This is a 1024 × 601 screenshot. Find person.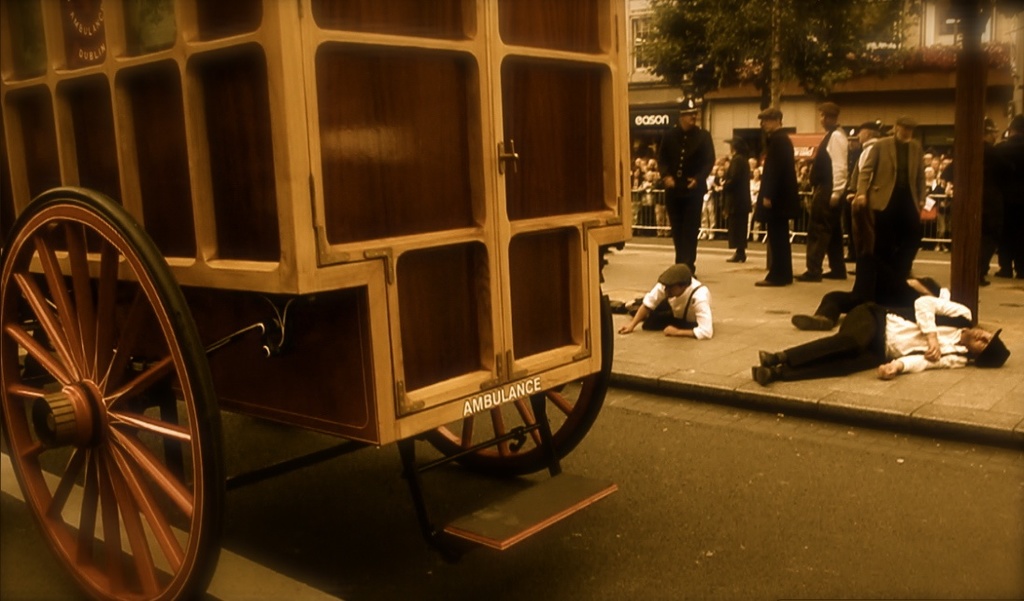
Bounding box: x1=721, y1=127, x2=759, y2=268.
